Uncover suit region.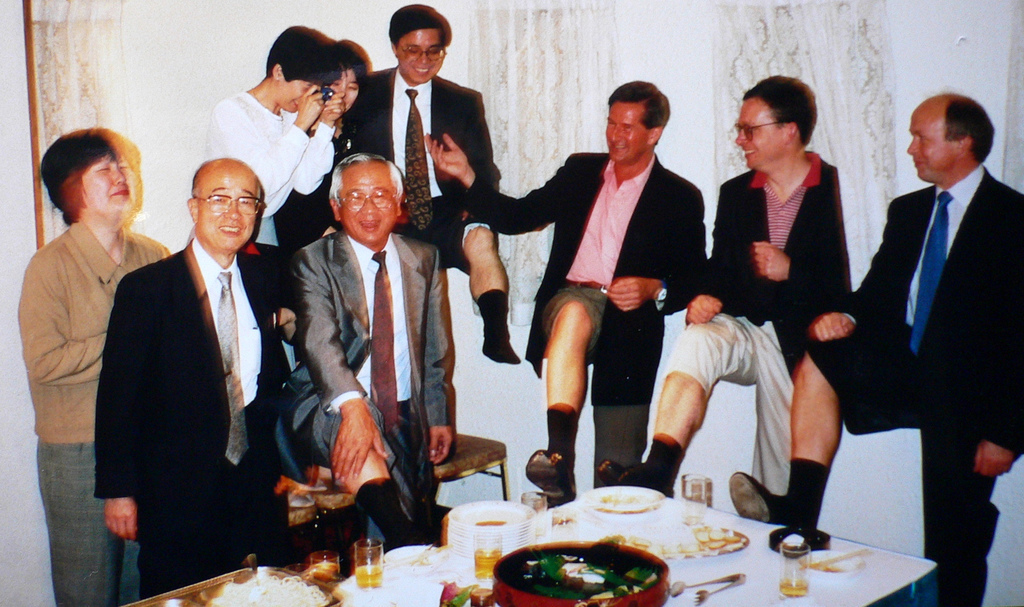
Uncovered: 95:239:300:598.
